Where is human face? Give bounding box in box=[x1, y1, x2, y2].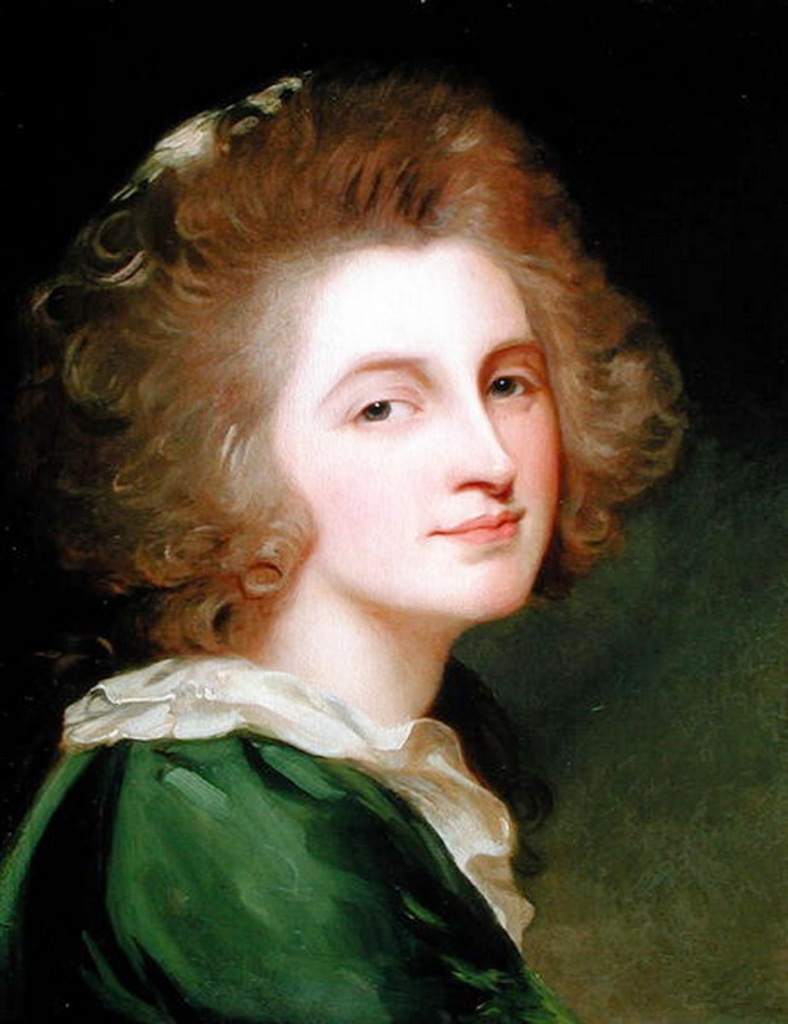
box=[253, 244, 569, 630].
